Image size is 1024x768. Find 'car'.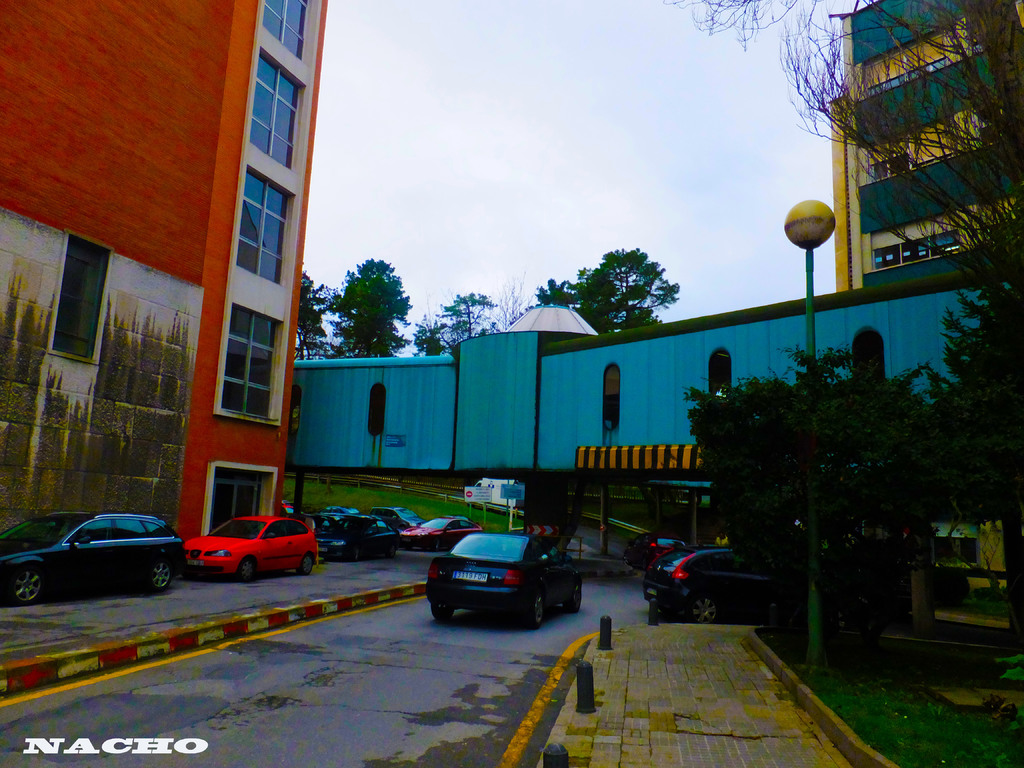
(315, 513, 397, 561).
